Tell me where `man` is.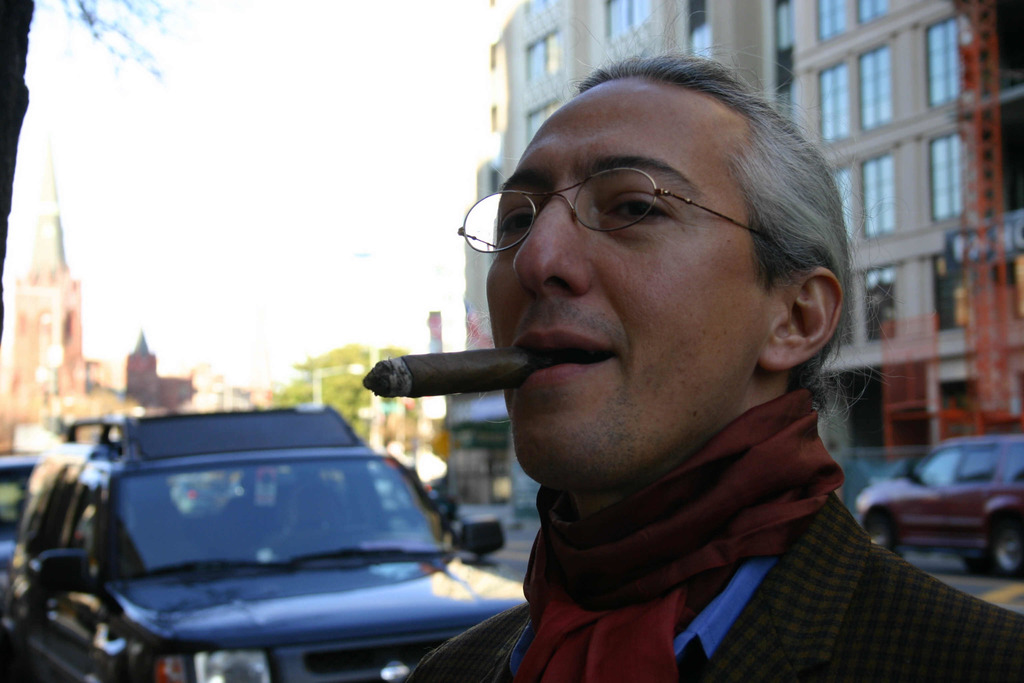
`man` is at <bbox>321, 52, 960, 671</bbox>.
